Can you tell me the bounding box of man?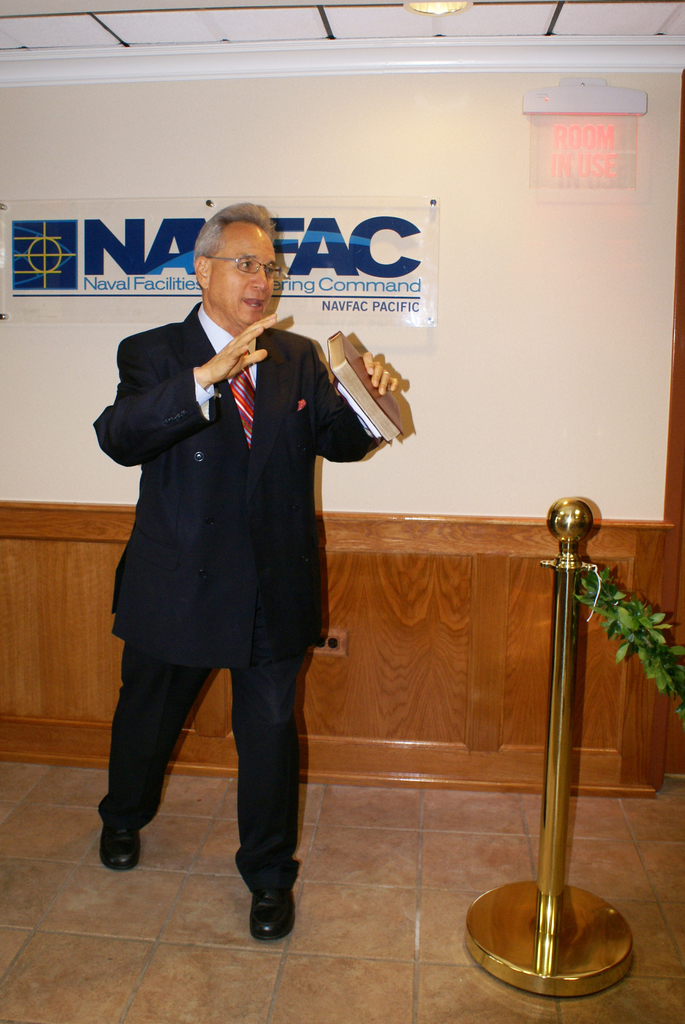
locate(95, 202, 400, 944).
